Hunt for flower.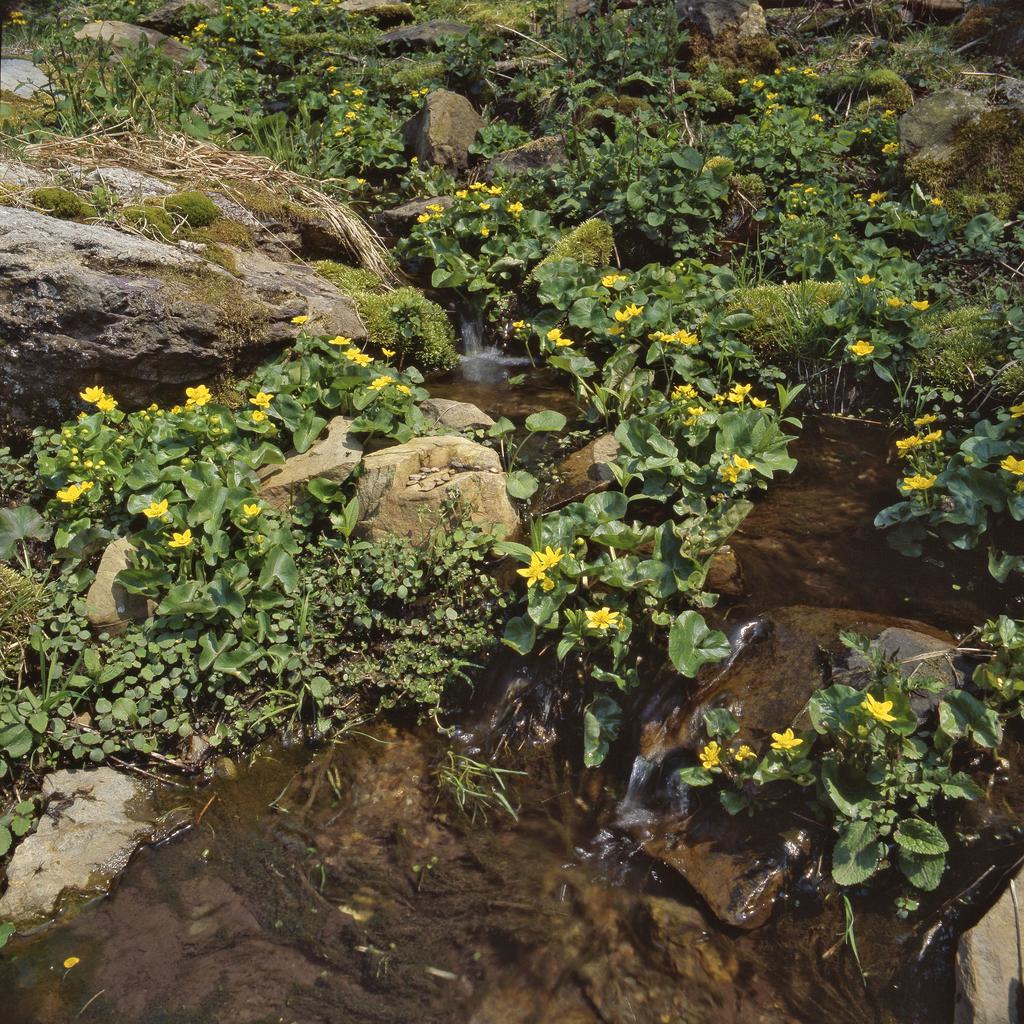
Hunted down at box=[770, 724, 805, 753].
